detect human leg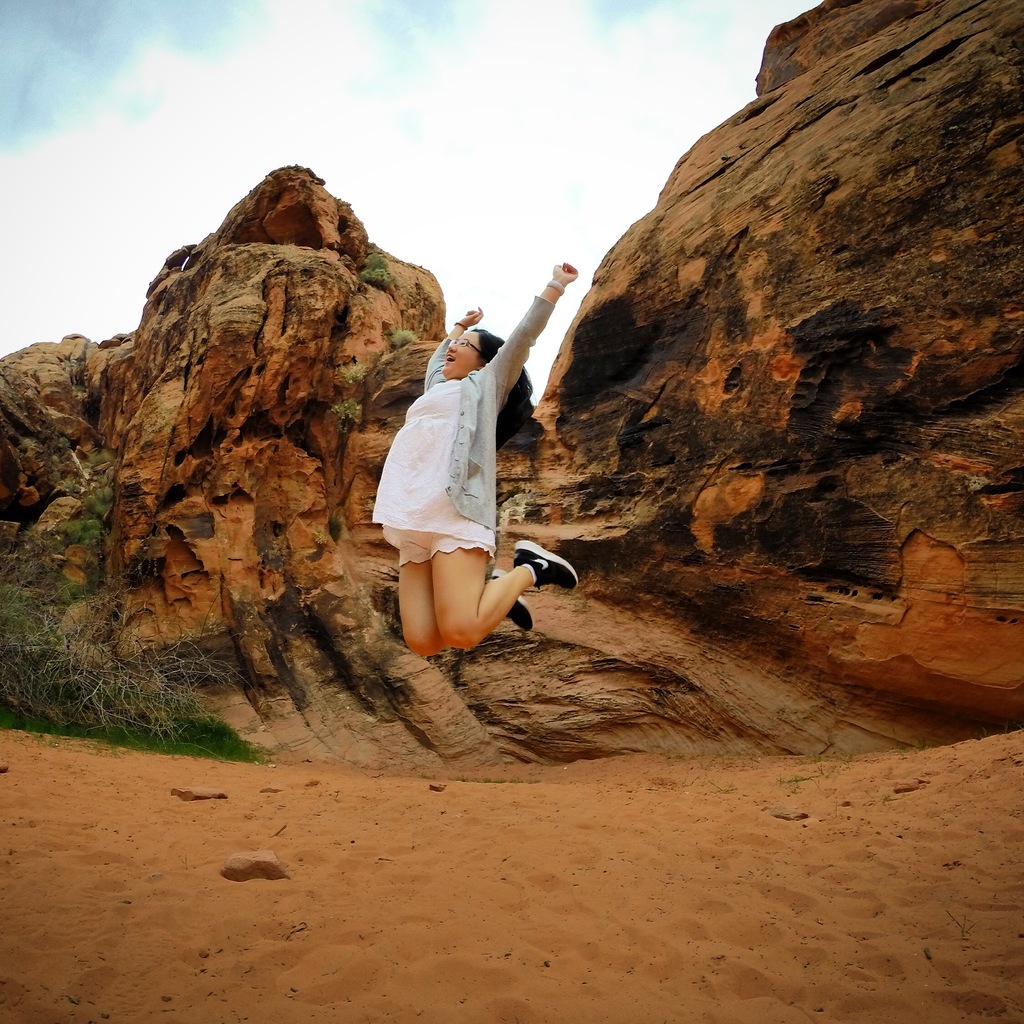
rect(429, 538, 587, 652)
